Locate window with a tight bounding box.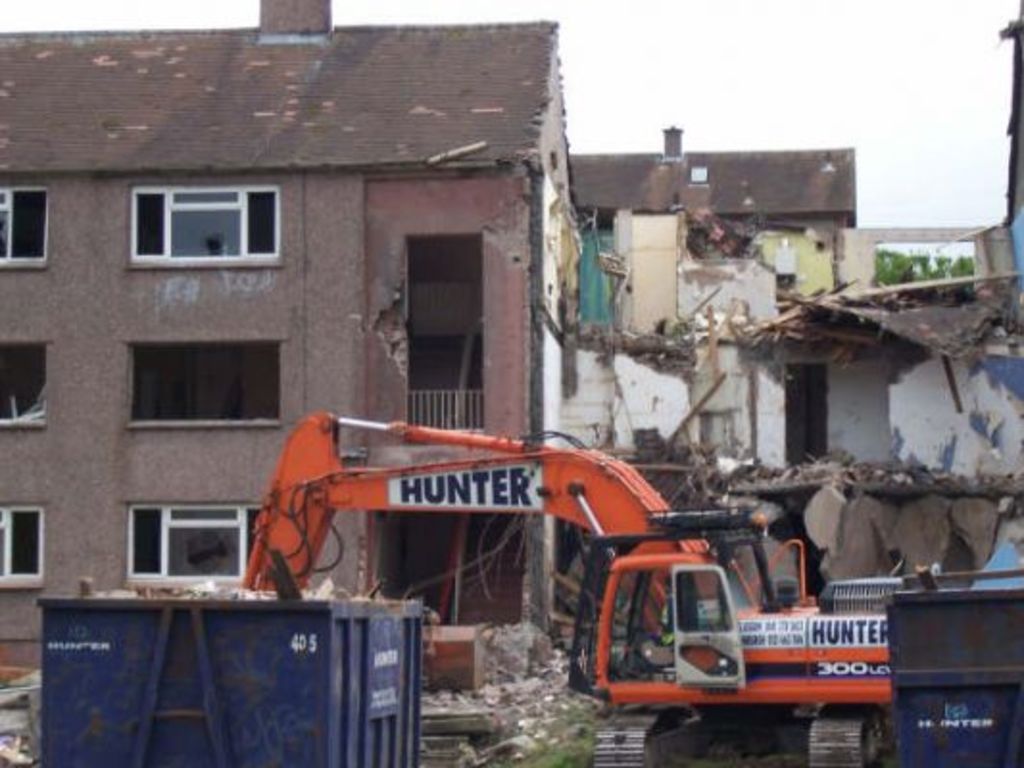
bbox=[121, 336, 279, 428].
